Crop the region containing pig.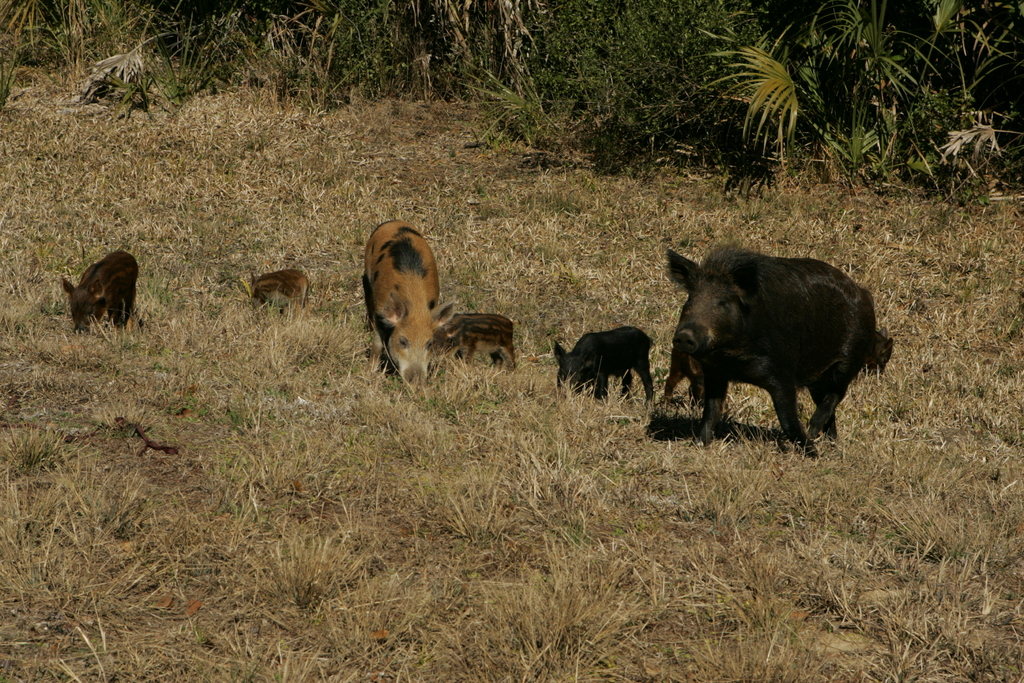
Crop region: detection(862, 328, 893, 372).
